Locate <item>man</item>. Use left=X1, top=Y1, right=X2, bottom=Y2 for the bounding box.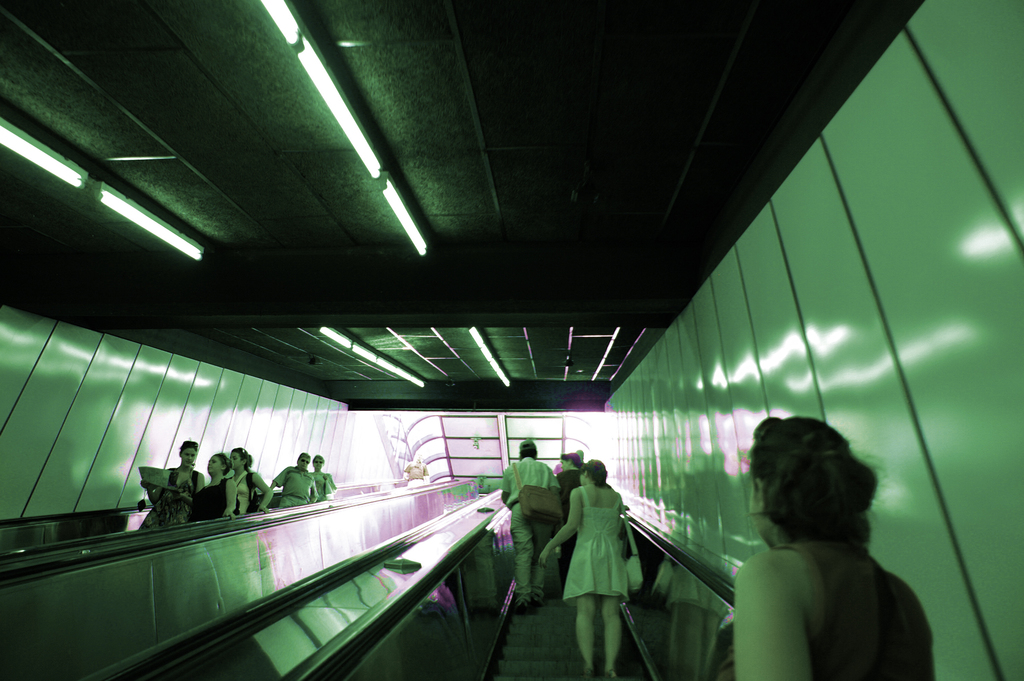
left=500, top=440, right=559, bottom=614.
